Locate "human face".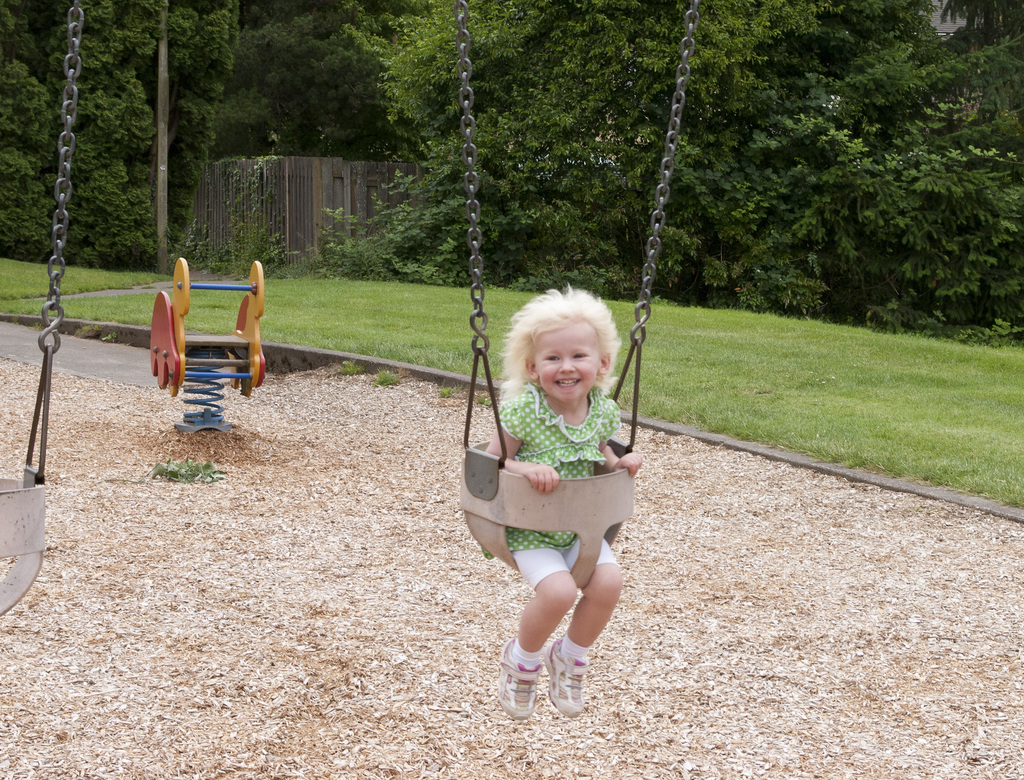
Bounding box: x1=535, y1=324, x2=600, y2=403.
